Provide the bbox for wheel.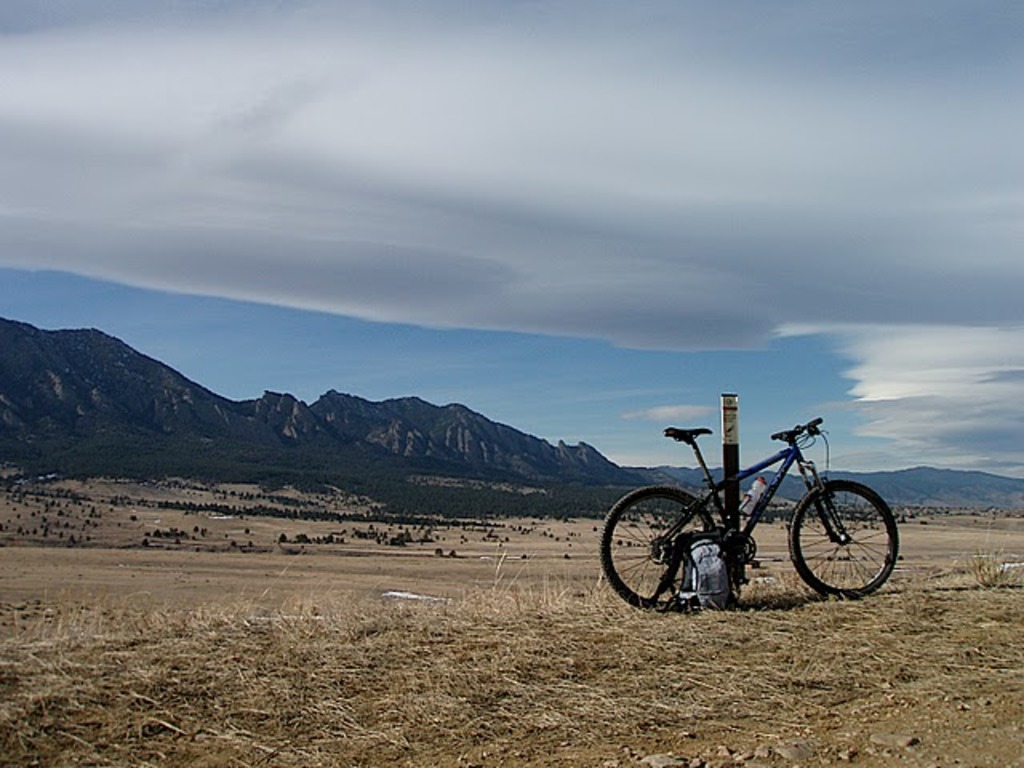
detection(798, 486, 878, 600).
